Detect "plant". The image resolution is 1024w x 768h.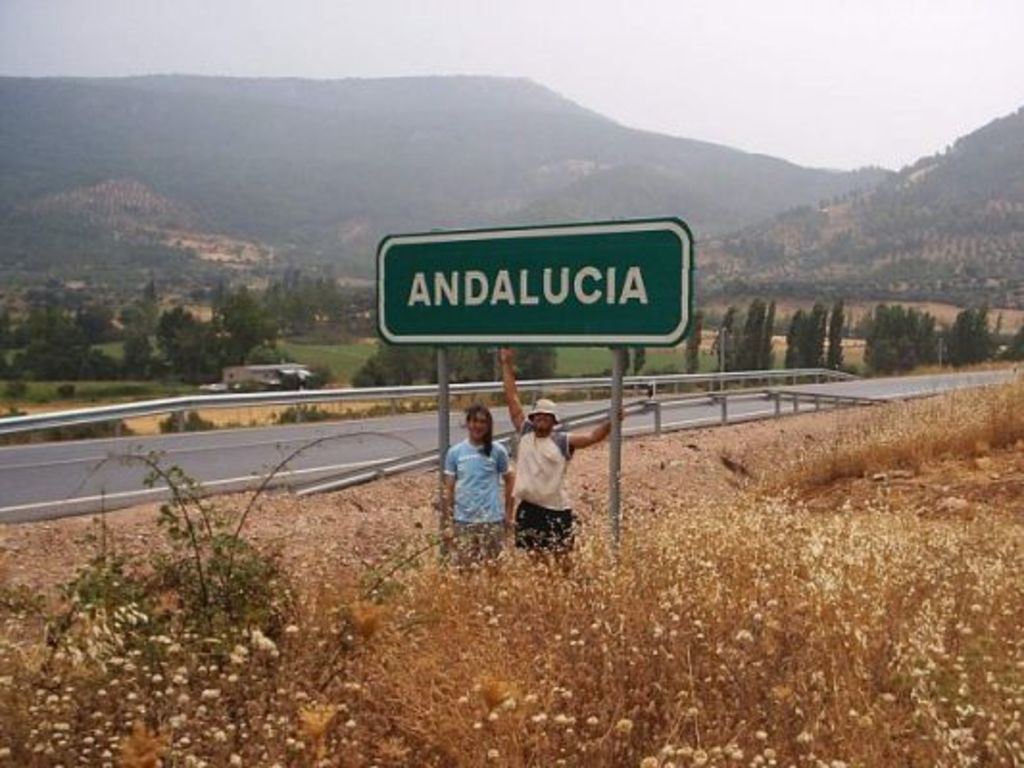
pyautogui.locateOnScreen(23, 428, 382, 730).
